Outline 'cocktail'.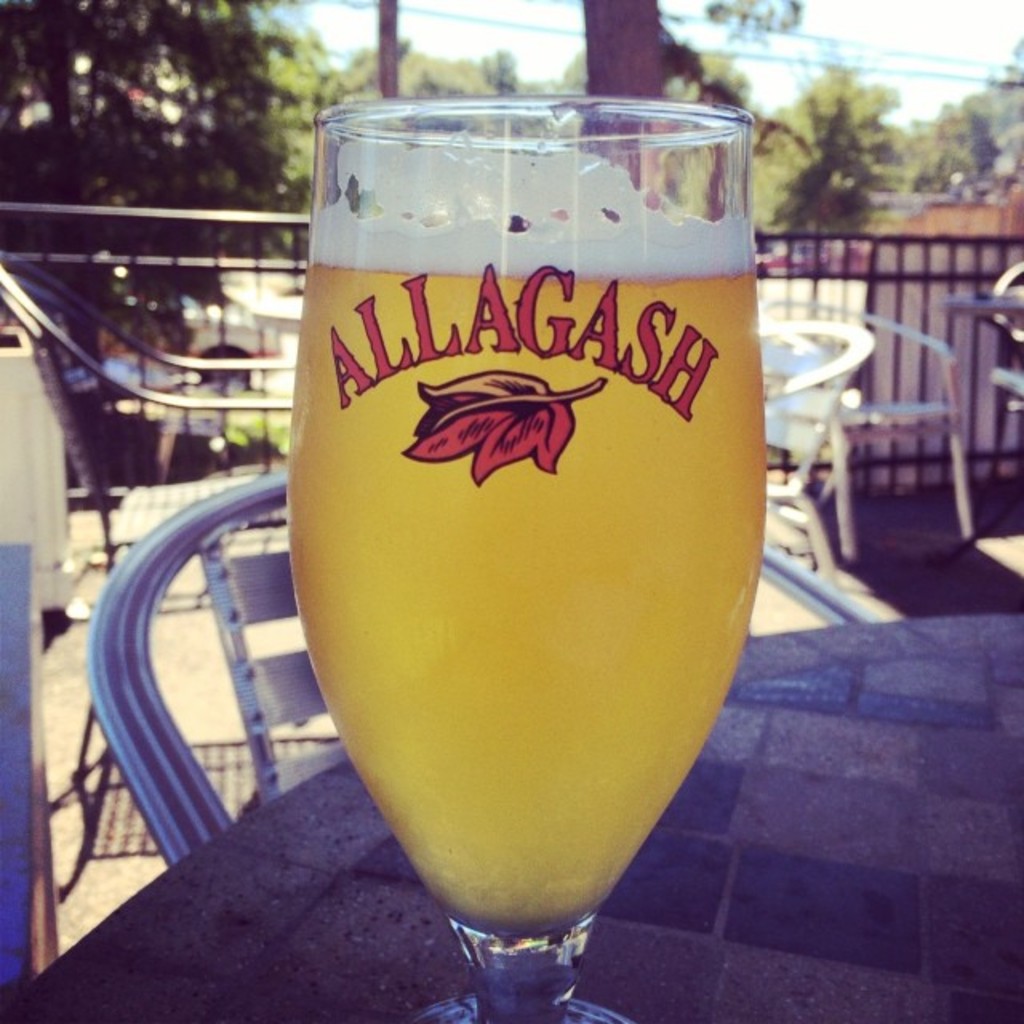
Outline: left=278, top=93, right=774, bottom=1022.
